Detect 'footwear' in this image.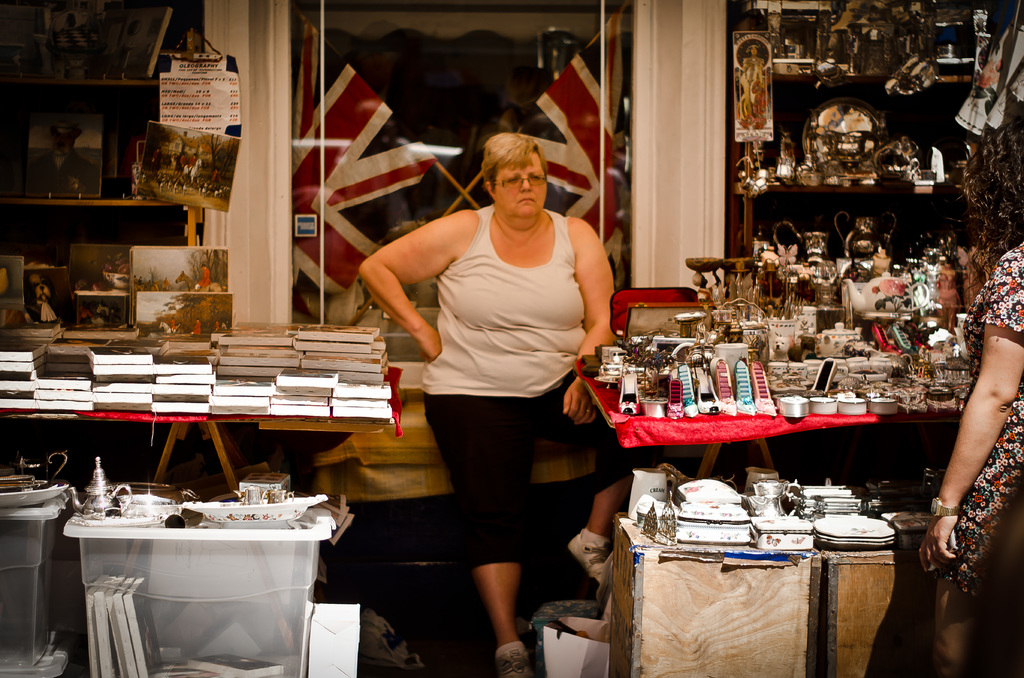
Detection: bbox(566, 529, 609, 583).
